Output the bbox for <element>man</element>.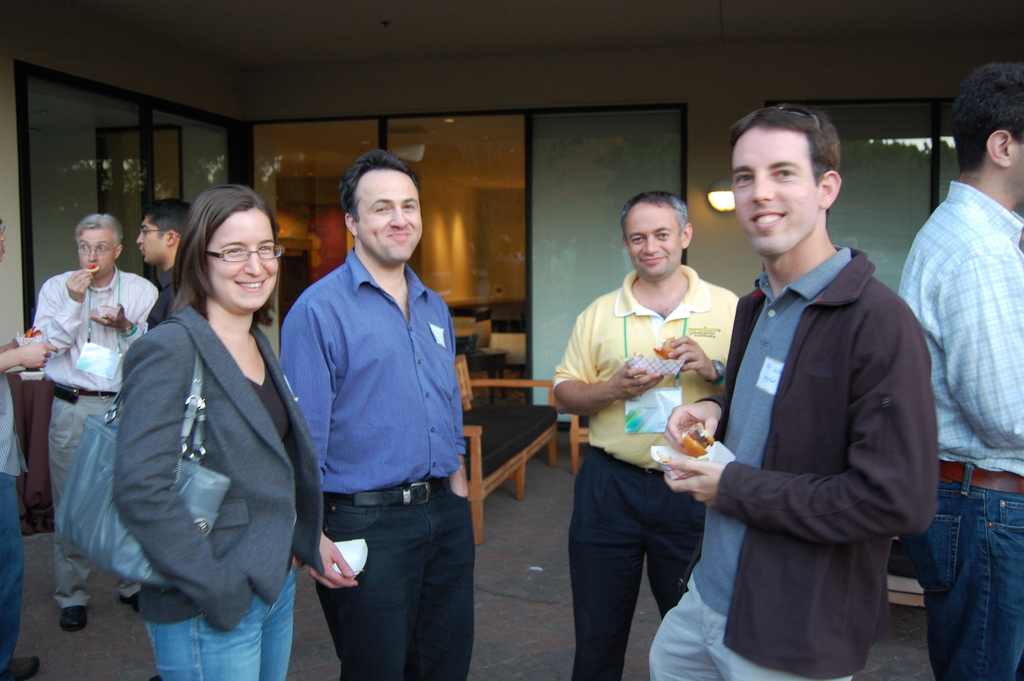
<bbox>544, 189, 734, 680</bbox>.
